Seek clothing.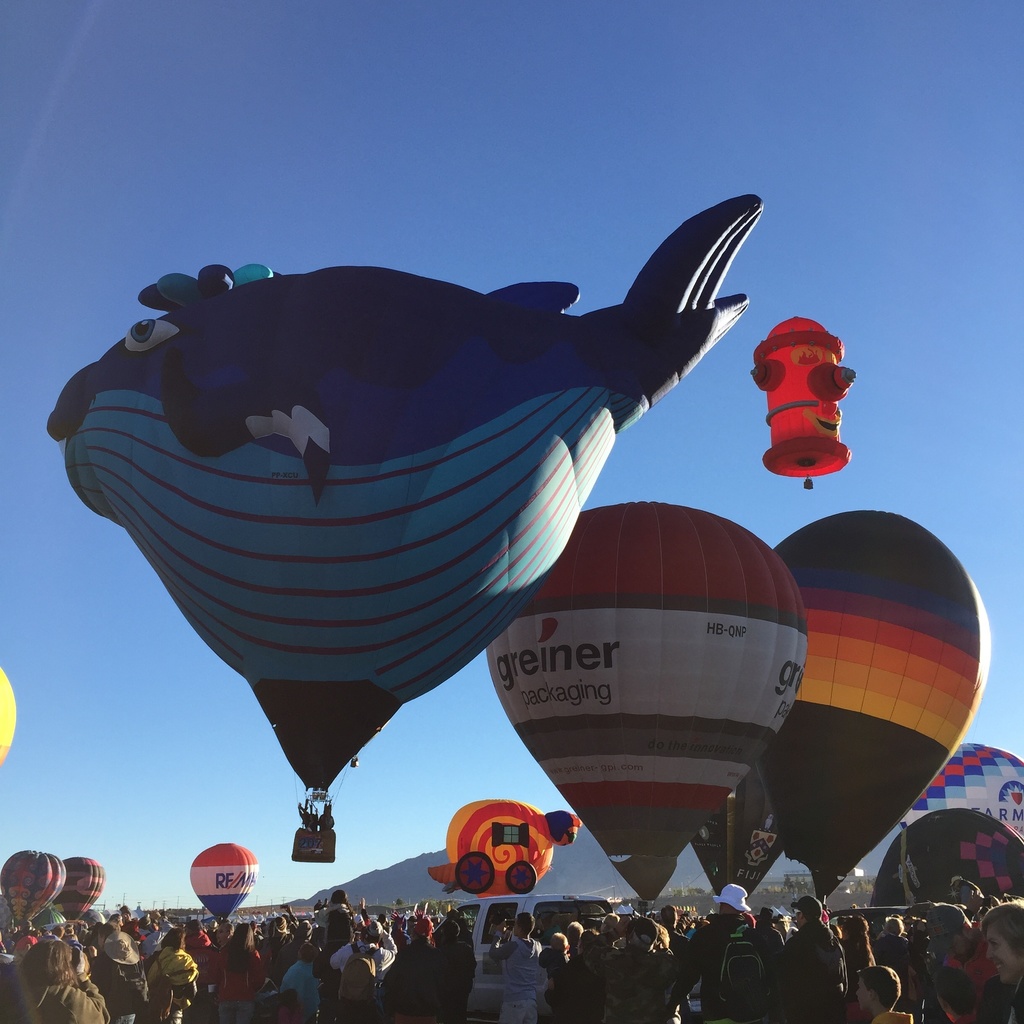
(left=271, top=960, right=323, bottom=1023).
